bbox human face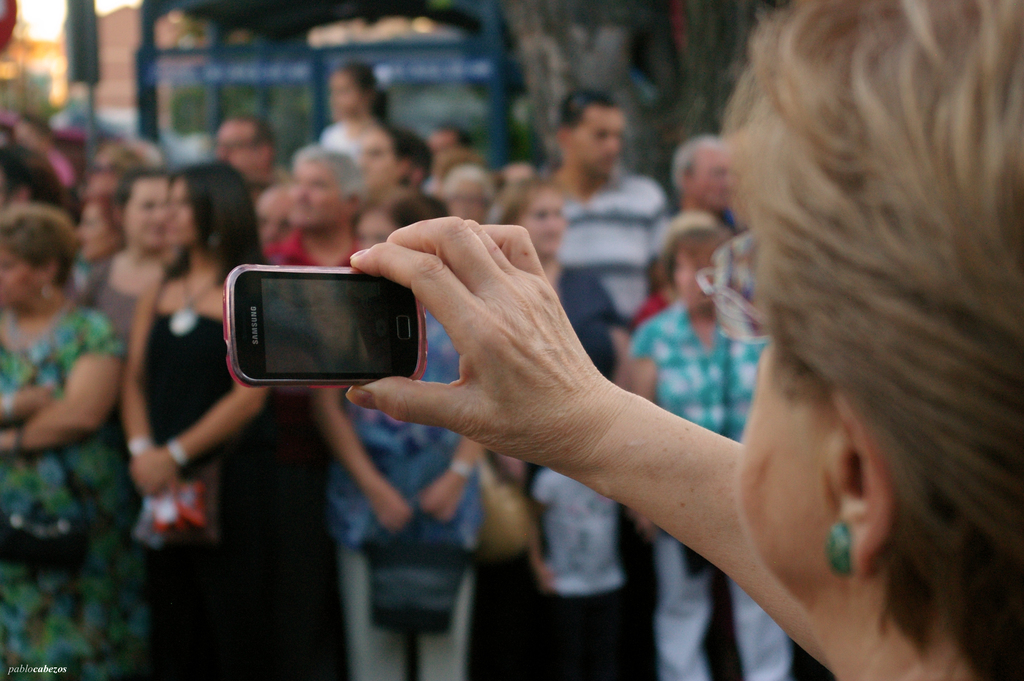
[x1=282, y1=158, x2=339, y2=231]
